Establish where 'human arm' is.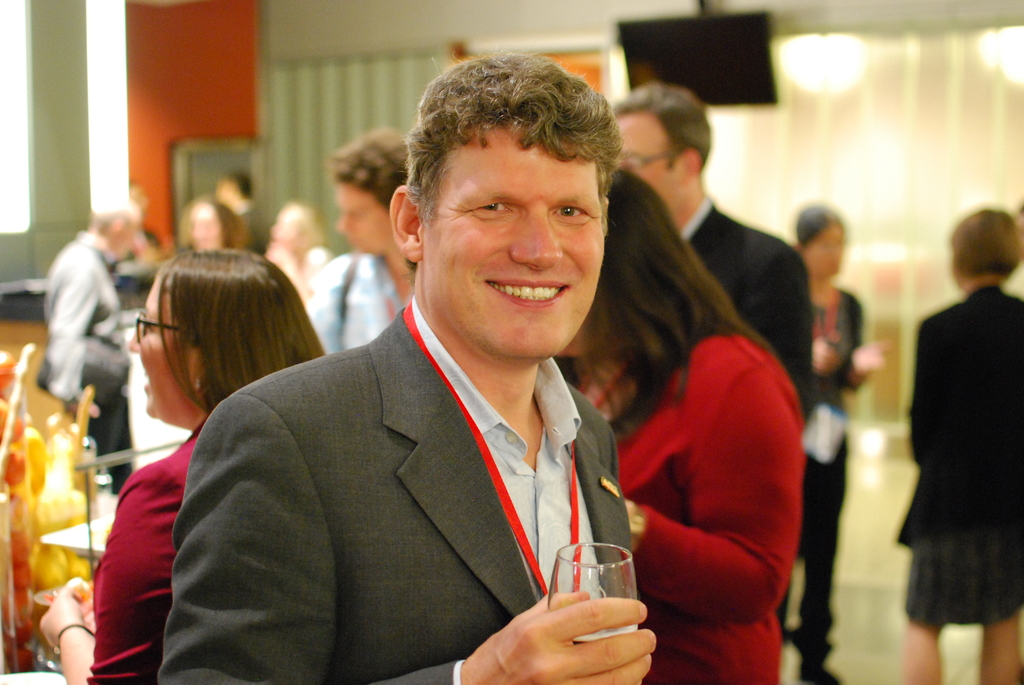
Established at l=843, t=299, r=890, b=391.
